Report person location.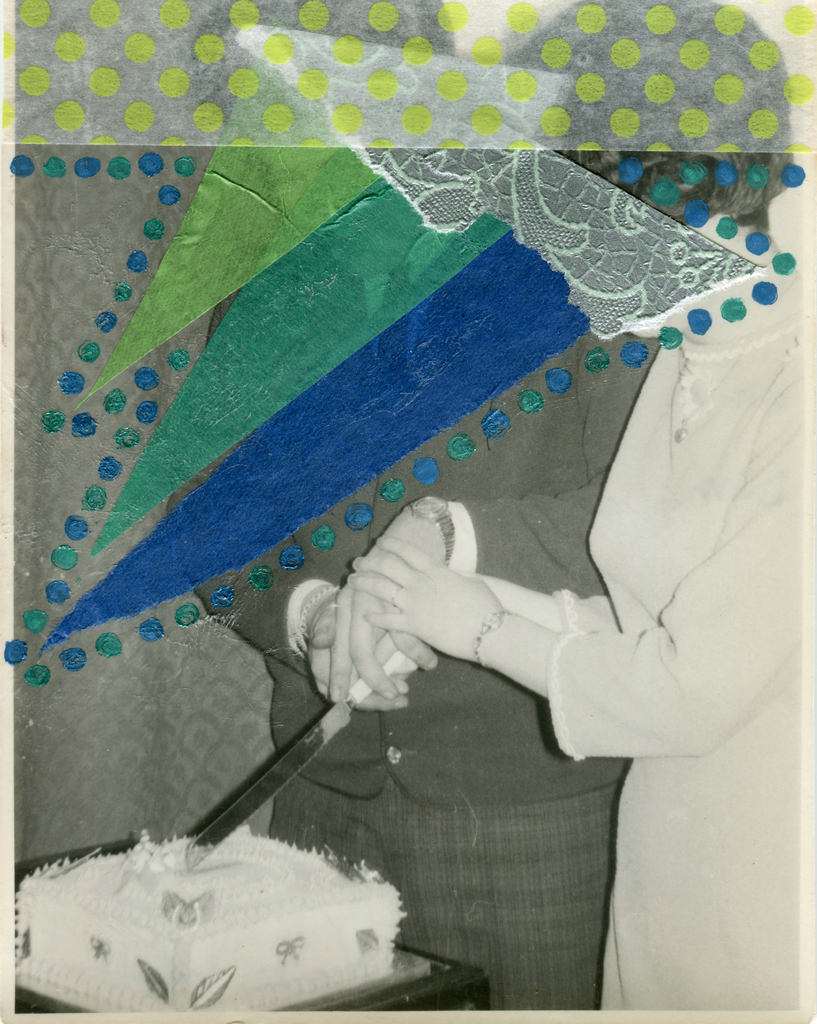
Report: {"x1": 352, "y1": 0, "x2": 816, "y2": 1016}.
